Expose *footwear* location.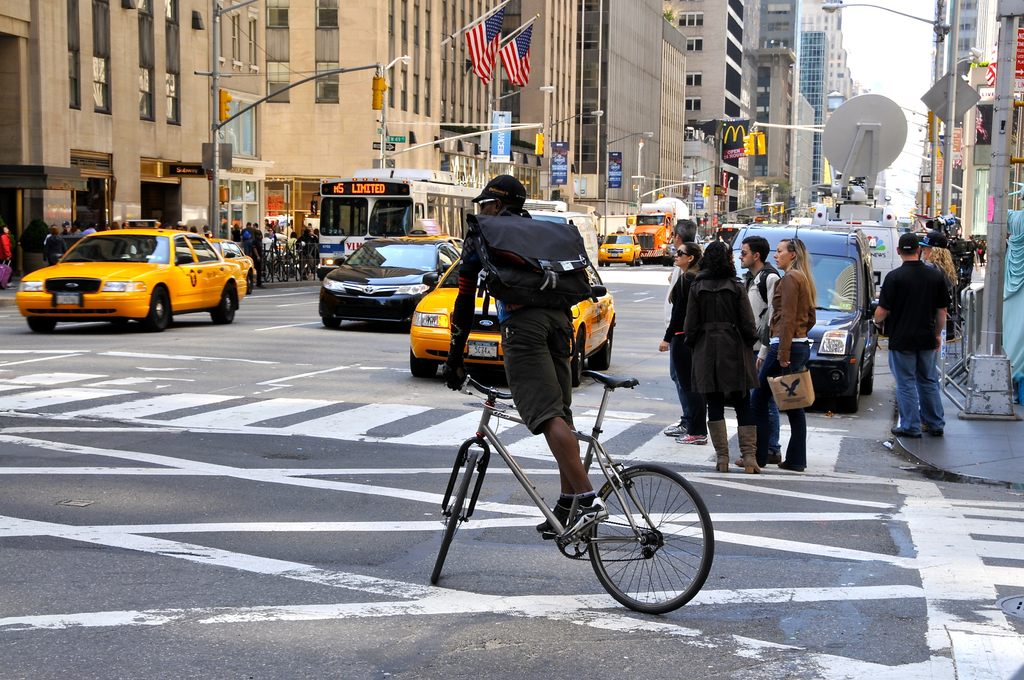
Exposed at <region>891, 425, 921, 439</region>.
